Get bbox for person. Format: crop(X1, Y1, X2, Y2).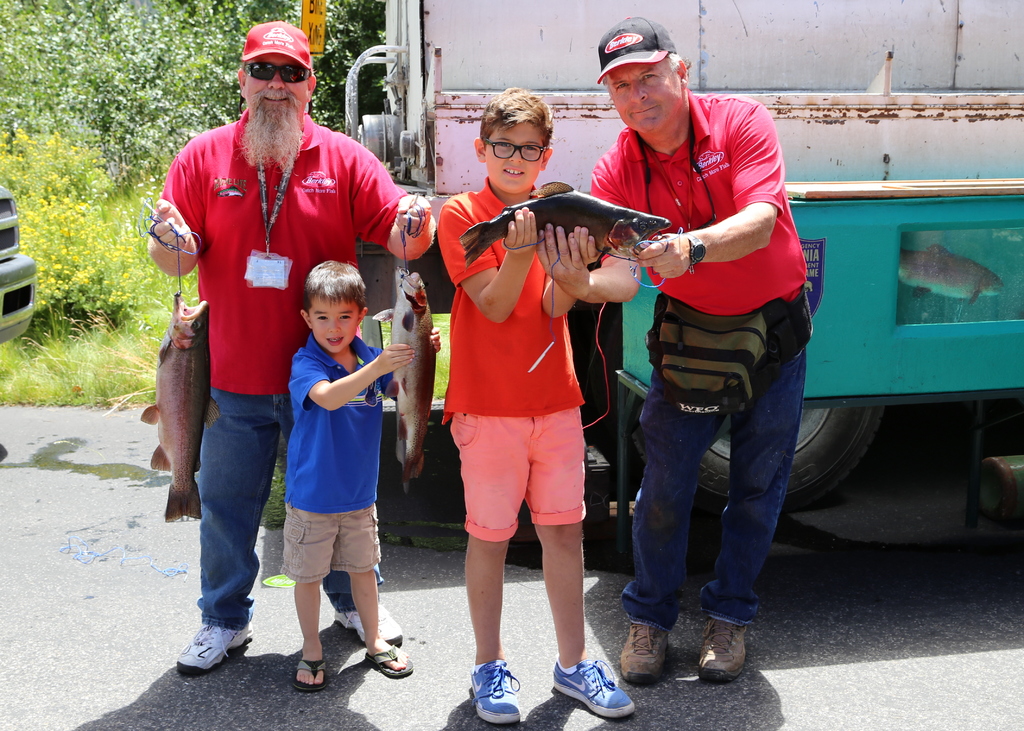
crop(147, 26, 441, 677).
